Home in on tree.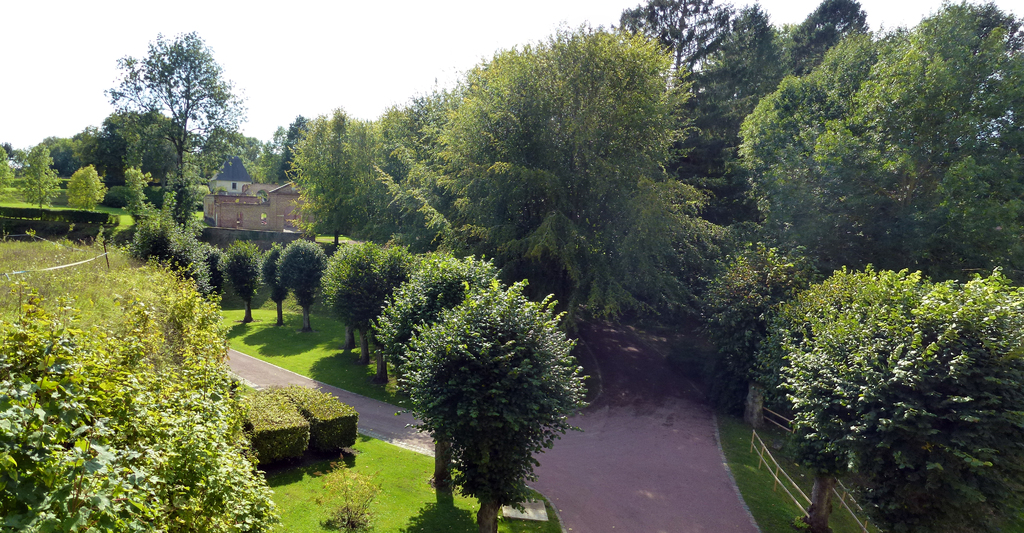
Homed in at [34,135,72,167].
